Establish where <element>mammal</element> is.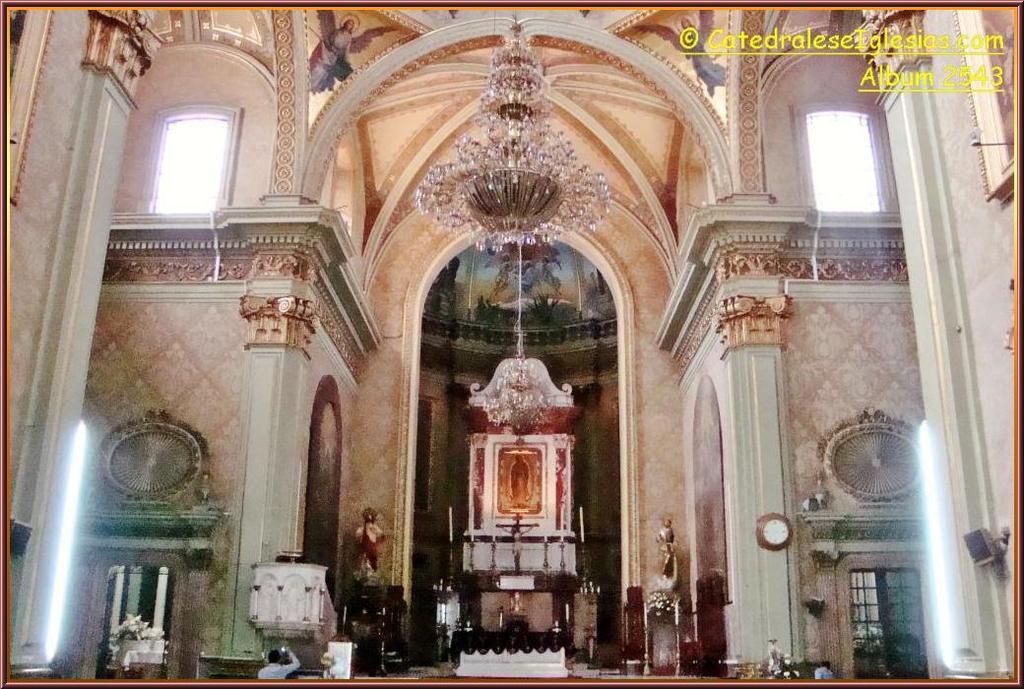
Established at 262:646:296:676.
